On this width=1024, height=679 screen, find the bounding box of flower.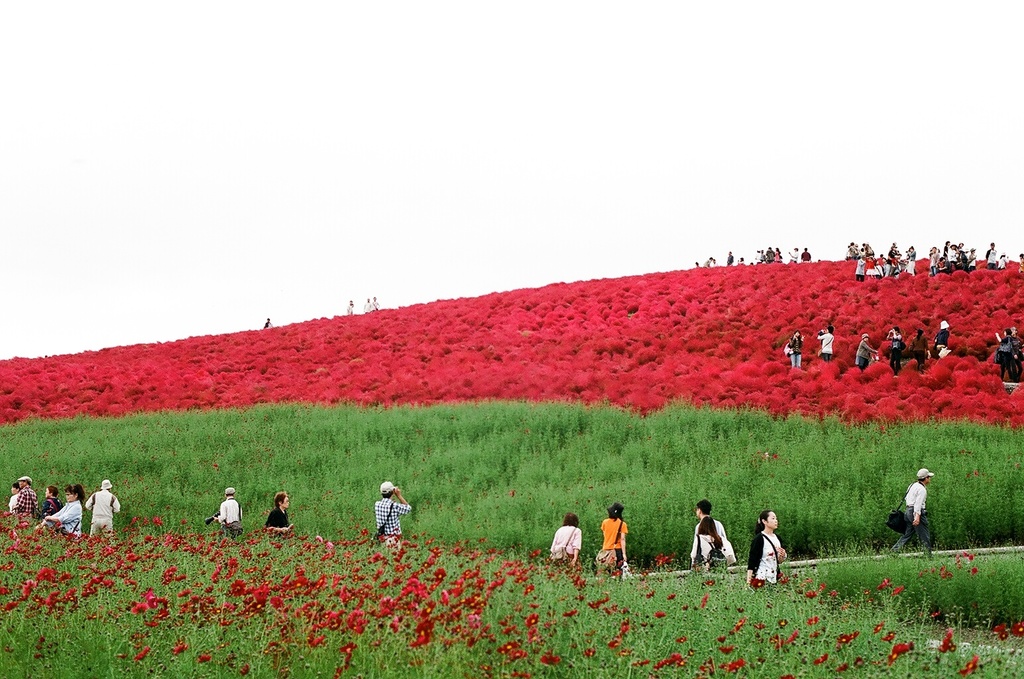
Bounding box: 967:564:982:576.
